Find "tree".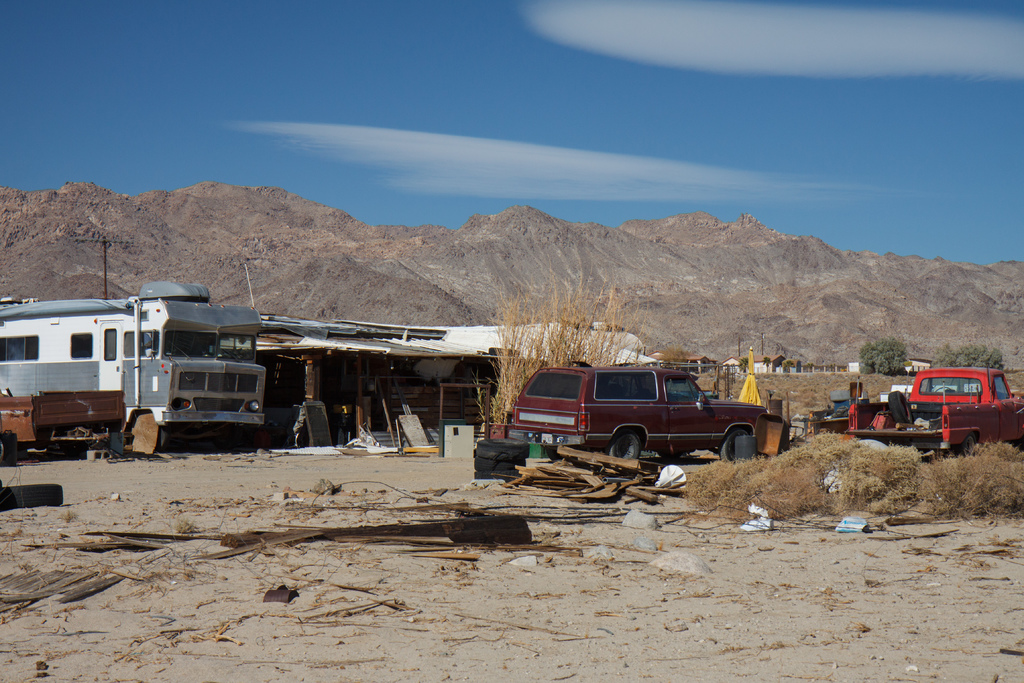
[856,337,910,374].
